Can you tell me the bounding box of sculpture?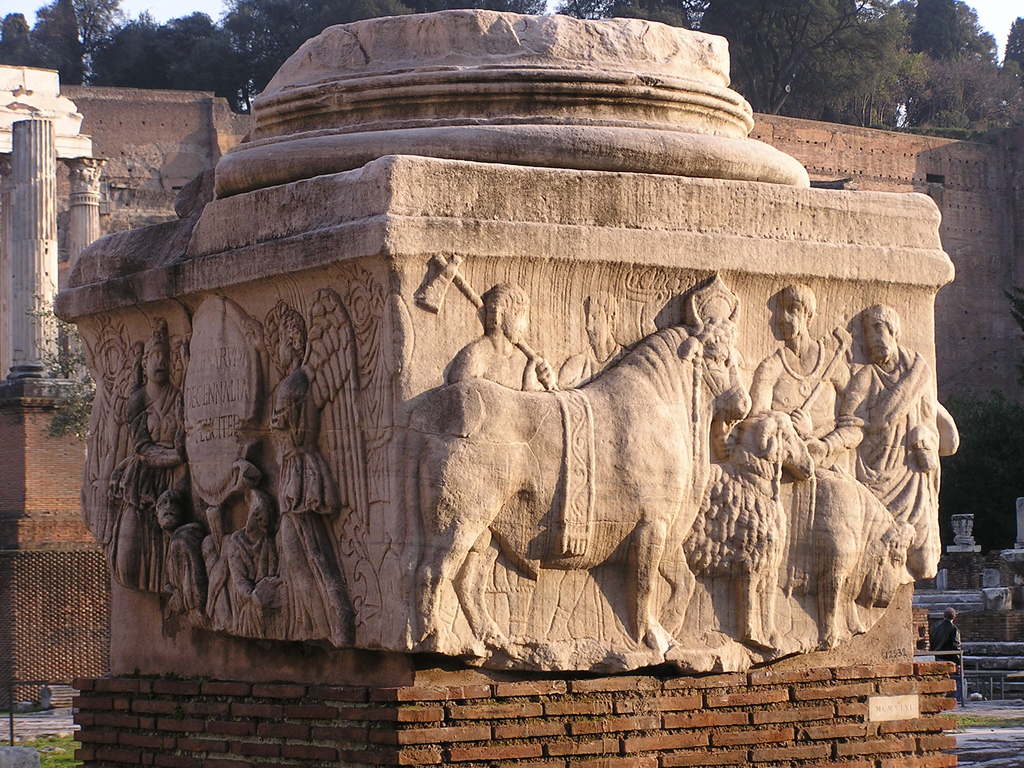
(left=740, top=278, right=880, bottom=482).
